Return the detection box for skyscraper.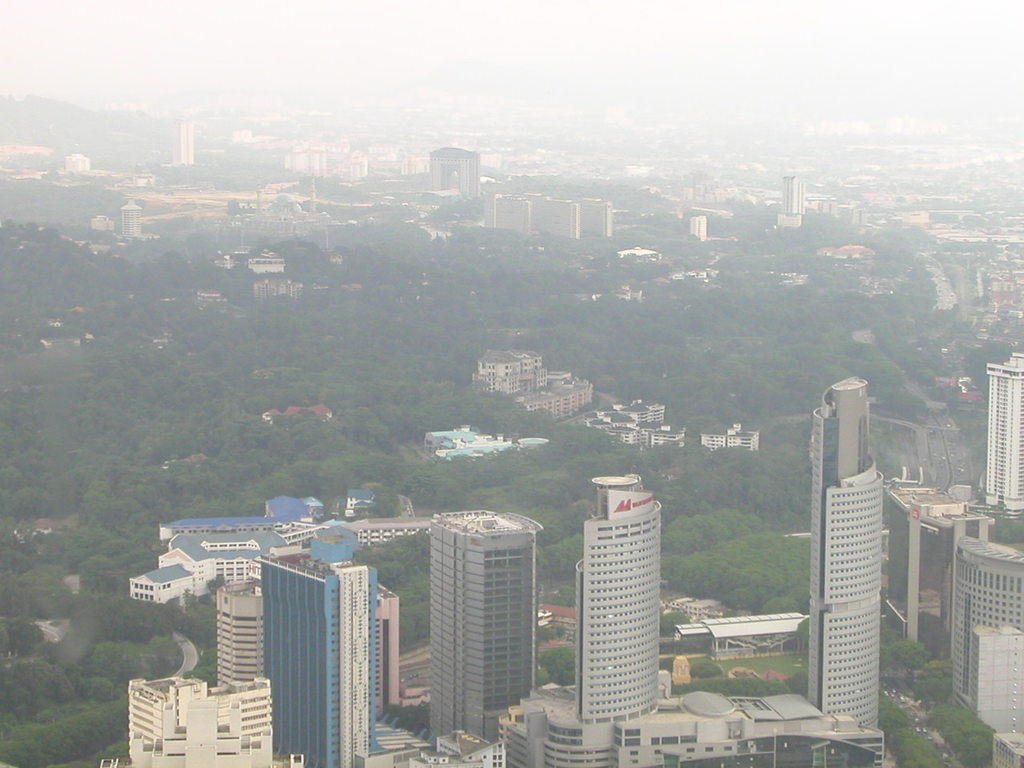
<bbox>427, 146, 479, 198</bbox>.
